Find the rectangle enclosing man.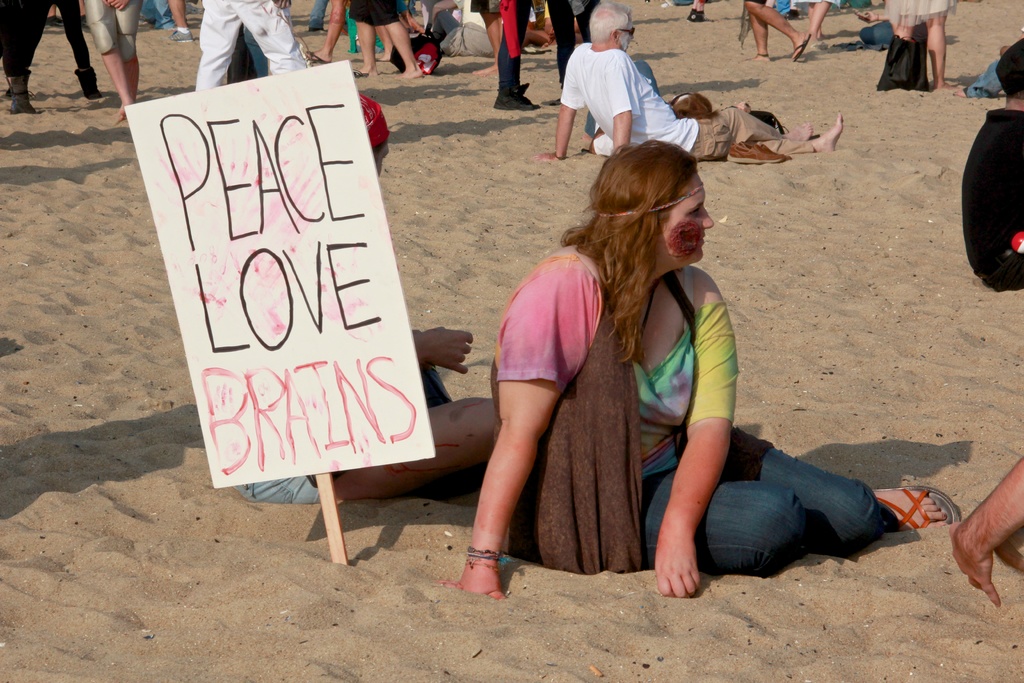
<box>229,96,501,507</box>.
